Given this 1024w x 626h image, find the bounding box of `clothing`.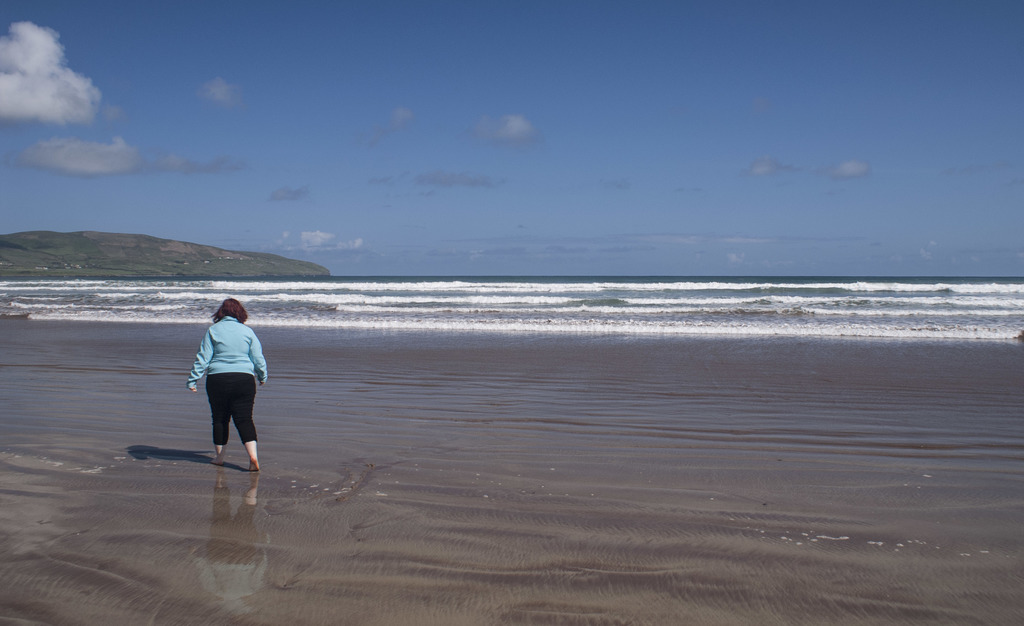
l=181, t=317, r=270, b=450.
